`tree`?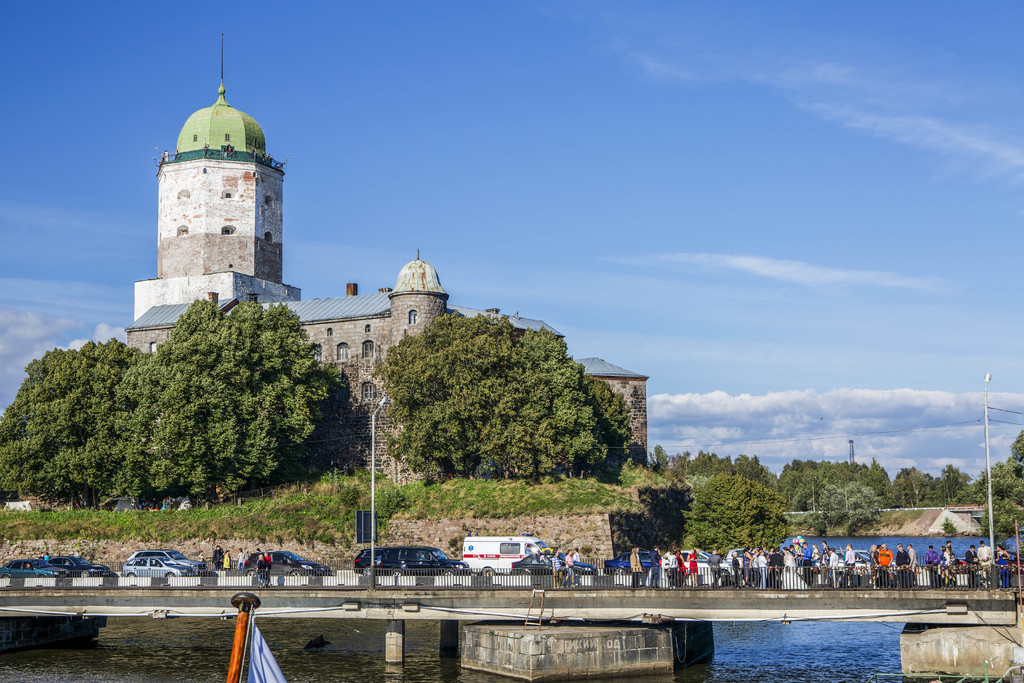
938/461/974/503
